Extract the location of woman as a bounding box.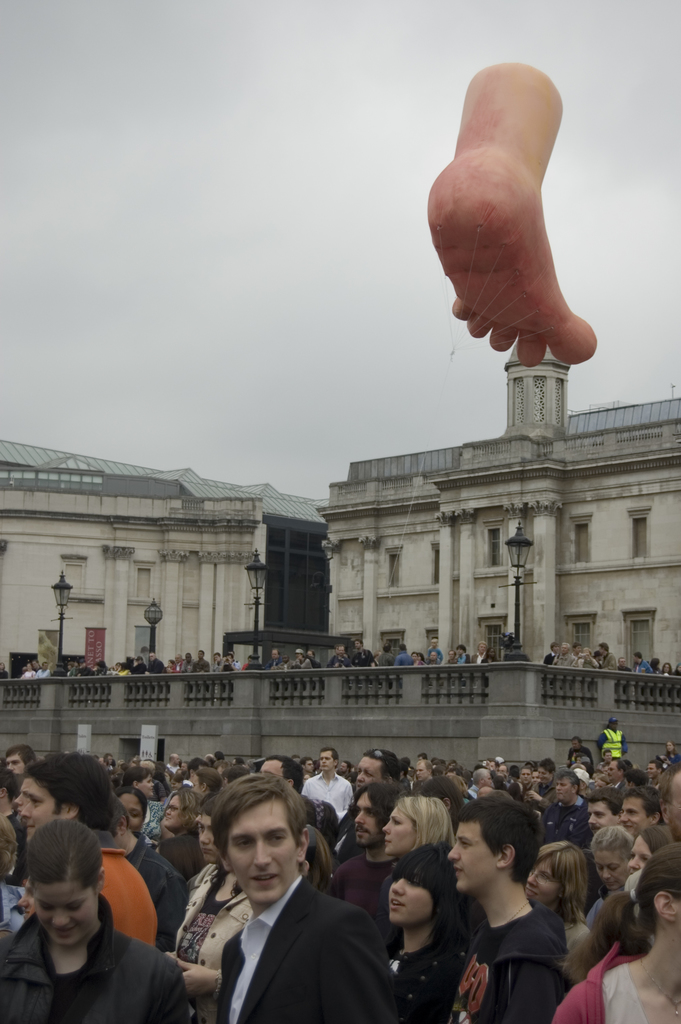
box=[522, 836, 593, 953].
